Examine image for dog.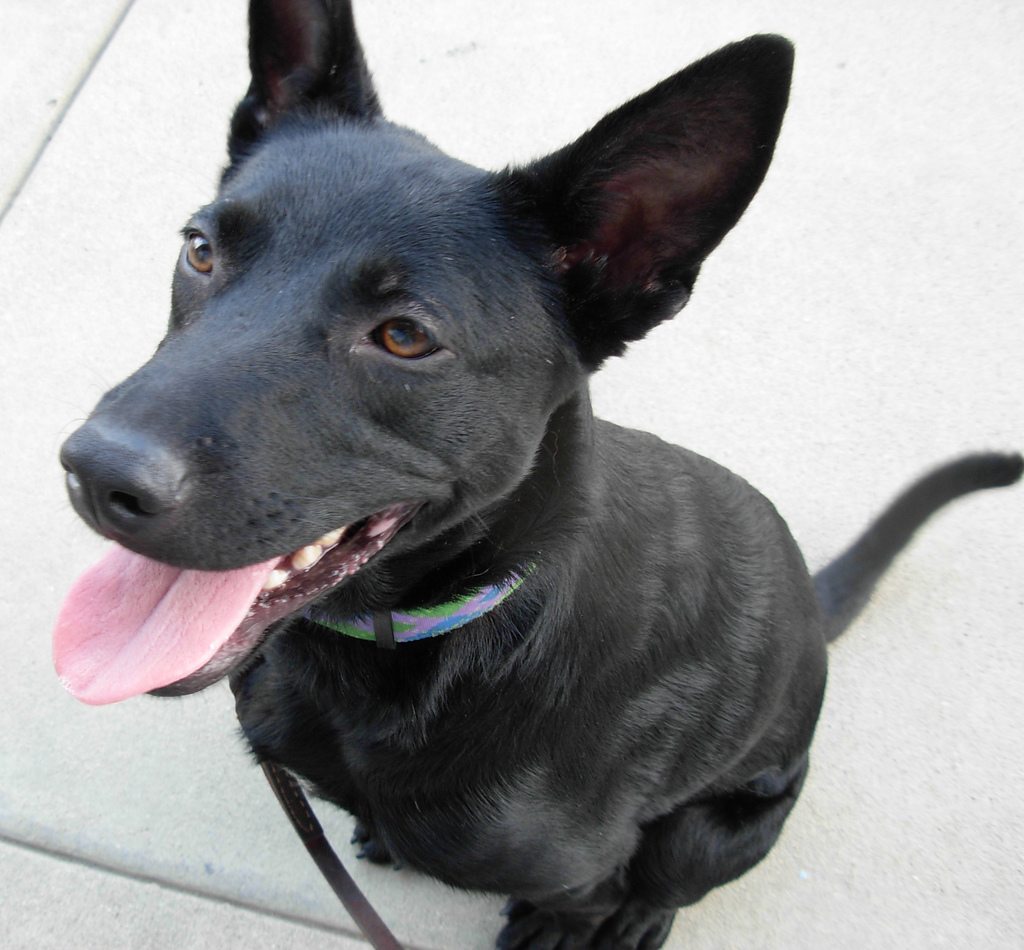
Examination result: box=[47, 0, 1023, 949].
